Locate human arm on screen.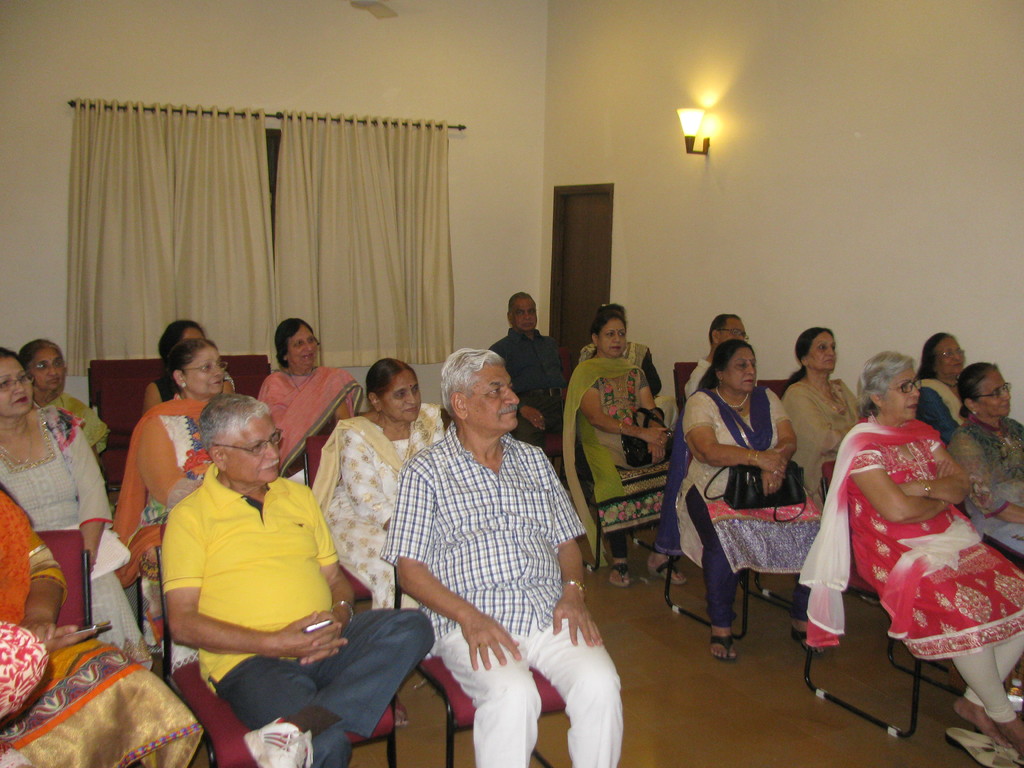
On screen at [573,364,668,450].
